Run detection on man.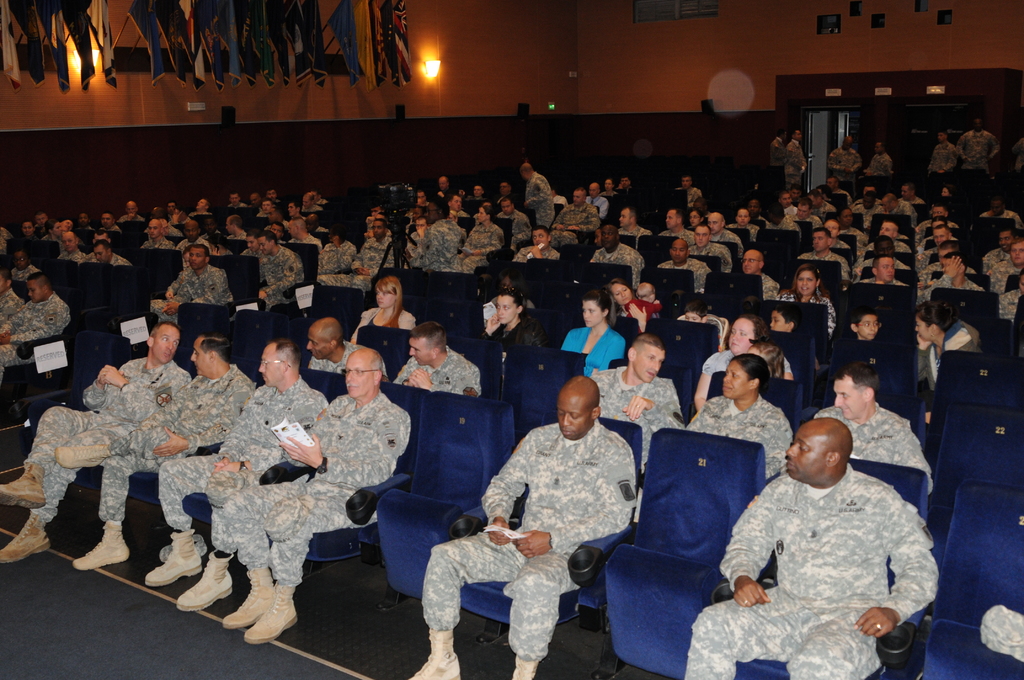
Result: 826/180/852/201.
